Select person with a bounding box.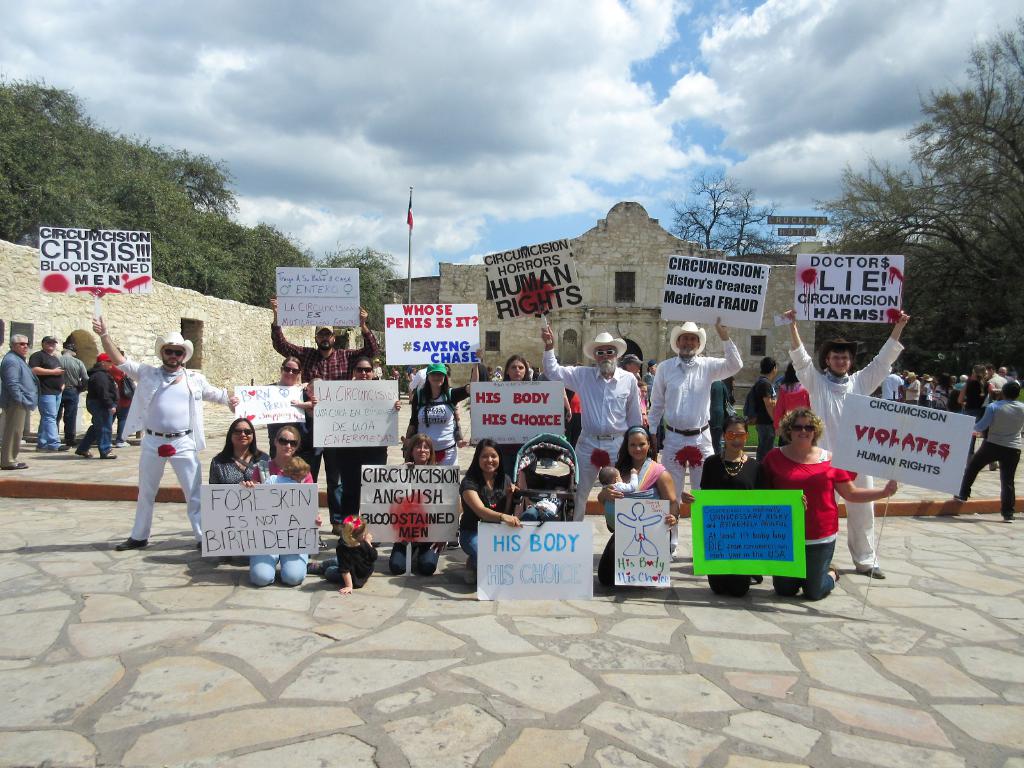
rect(708, 414, 828, 601).
